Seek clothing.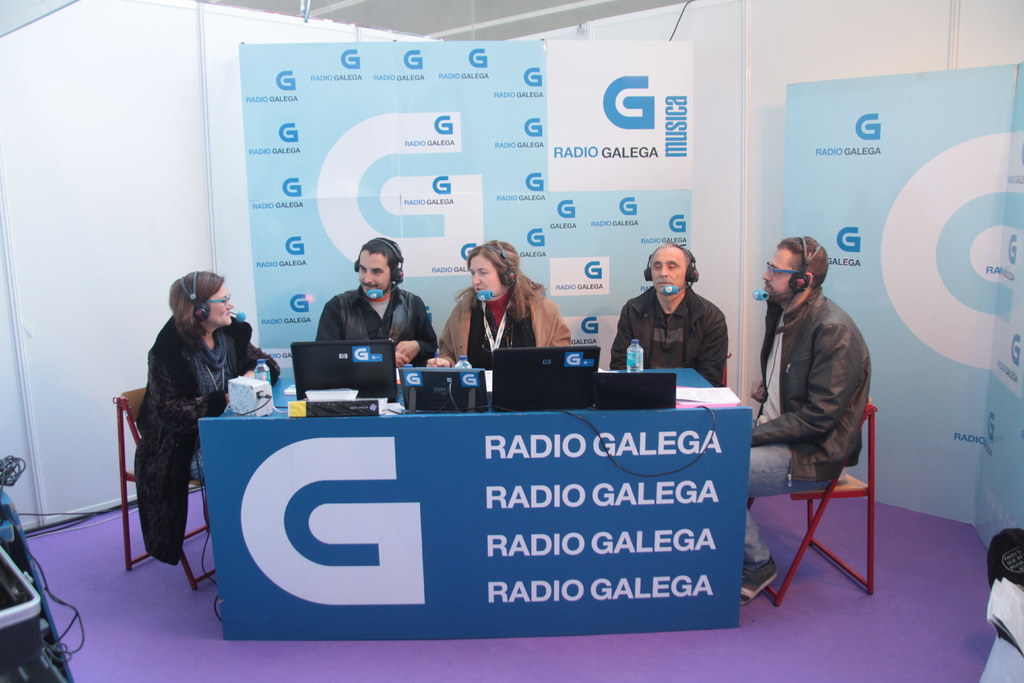
609:283:729:384.
